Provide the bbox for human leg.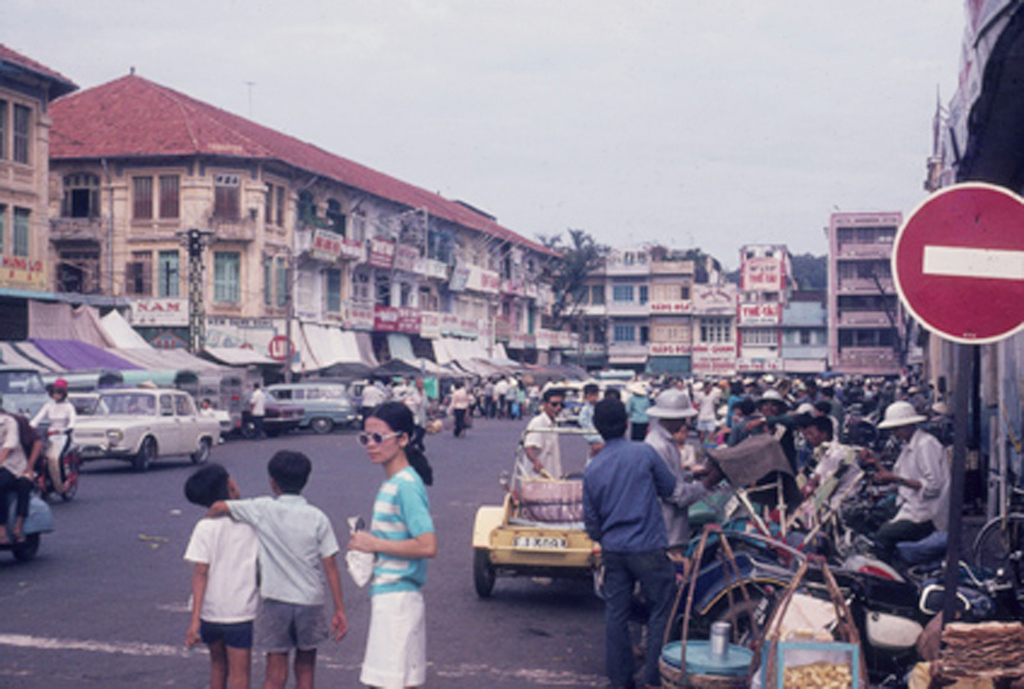
(left=295, top=599, right=327, bottom=688).
